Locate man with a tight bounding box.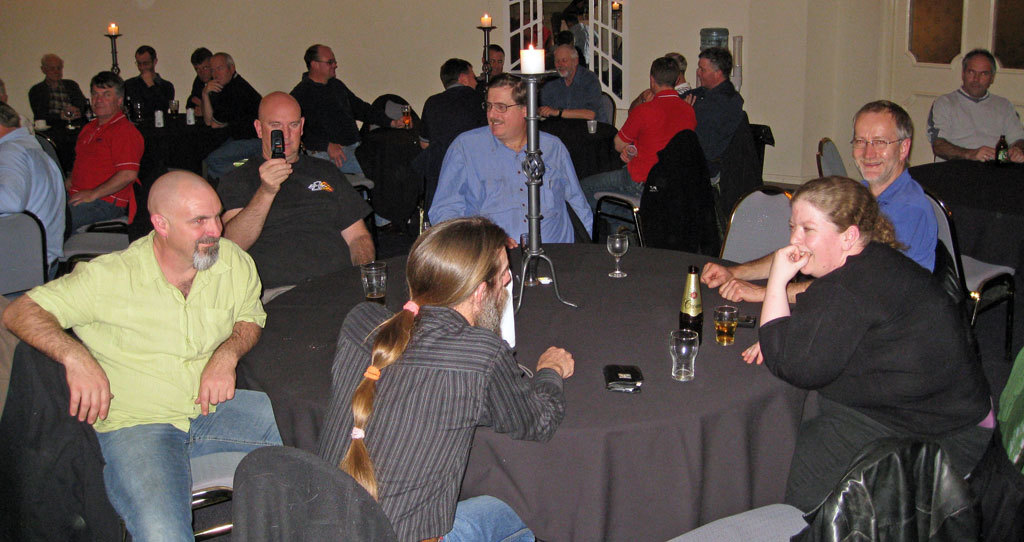
box(928, 53, 1023, 163).
